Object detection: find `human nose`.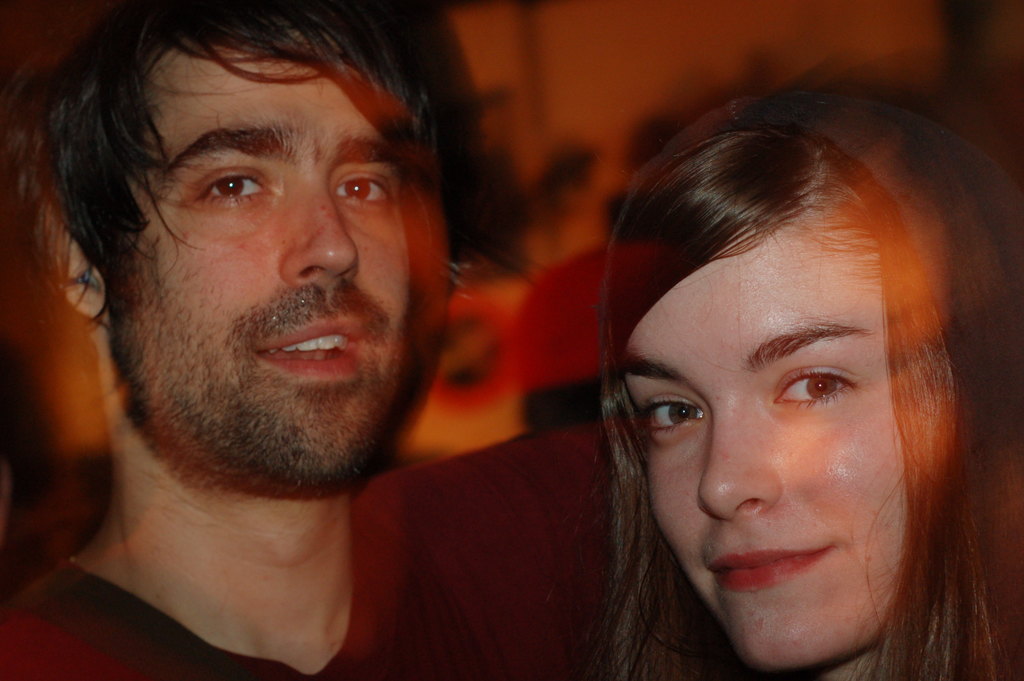
{"left": 700, "top": 395, "right": 784, "bottom": 515}.
